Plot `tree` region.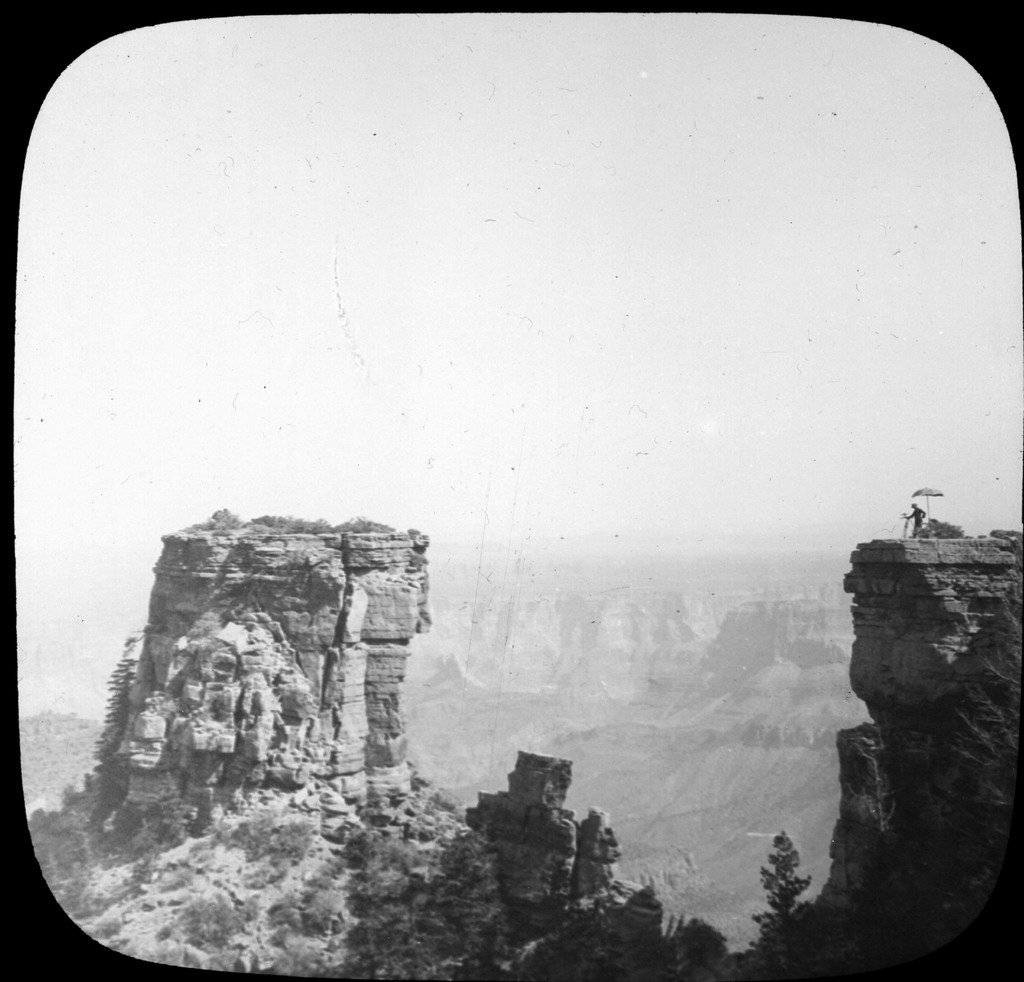
Plotted at (92,638,139,819).
